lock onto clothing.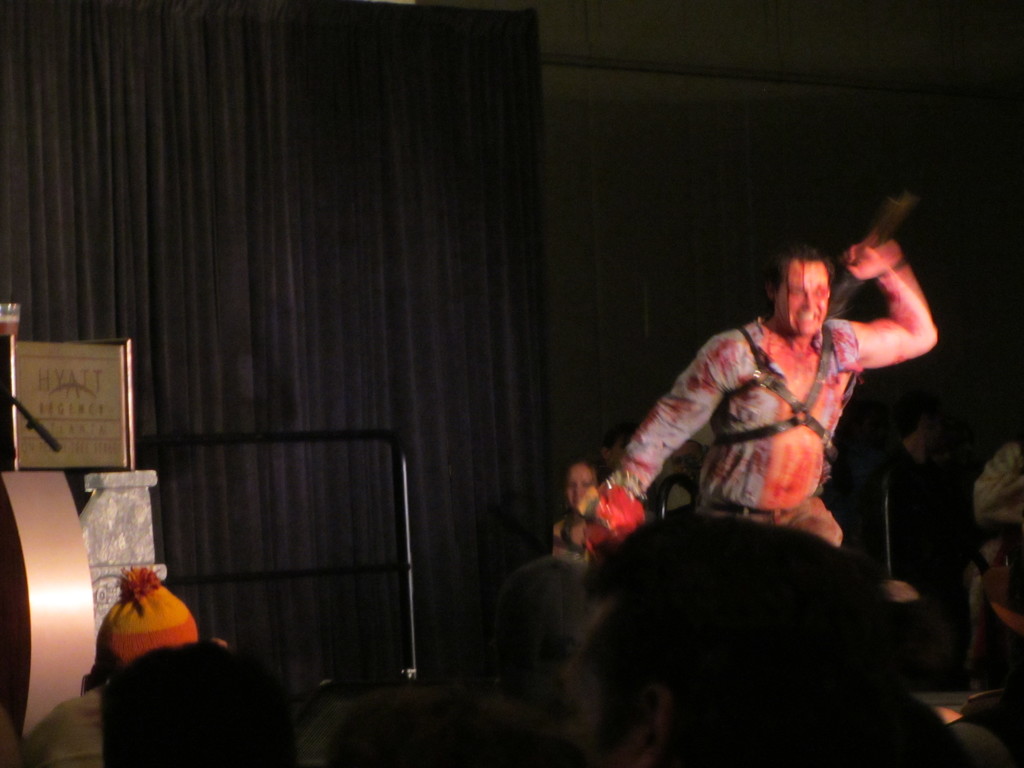
Locked: 548,515,593,559.
